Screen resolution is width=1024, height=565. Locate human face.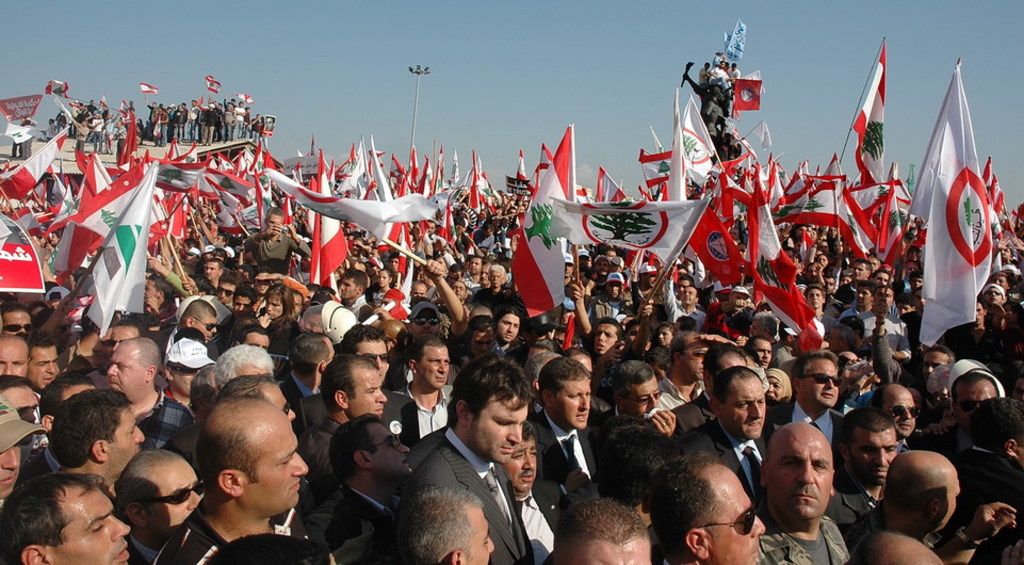
<box>105,343,141,398</box>.
